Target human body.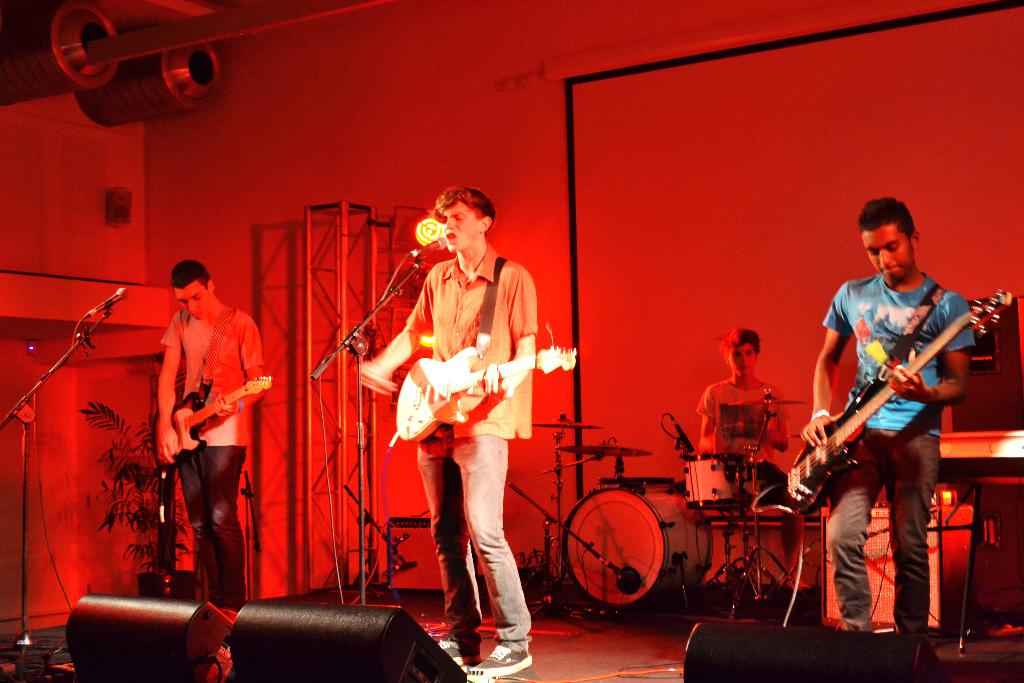
Target region: bbox=[365, 243, 538, 679].
